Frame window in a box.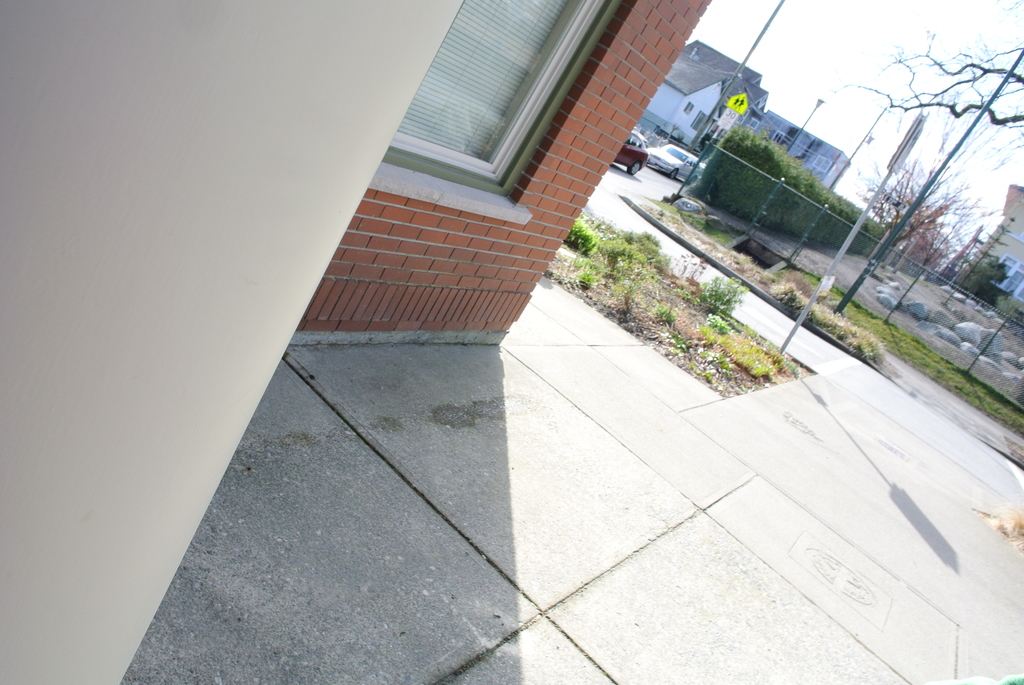
<box>749,118,762,129</box>.
